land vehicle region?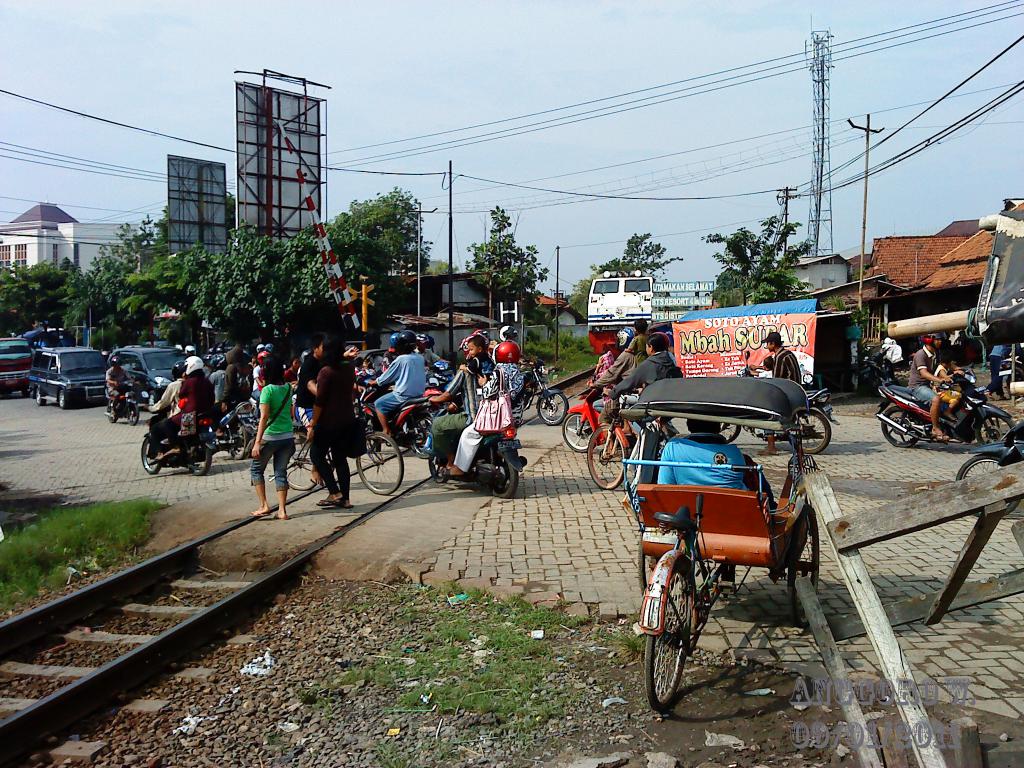
box=[718, 386, 842, 458]
